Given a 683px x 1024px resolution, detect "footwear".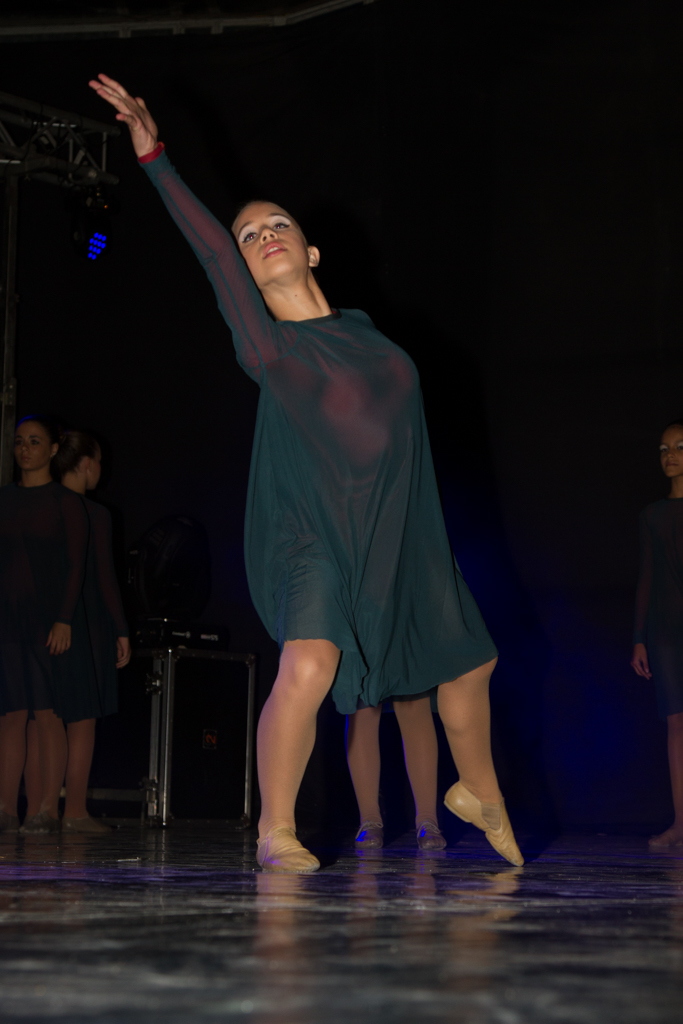
x1=0, y1=817, x2=17, y2=831.
